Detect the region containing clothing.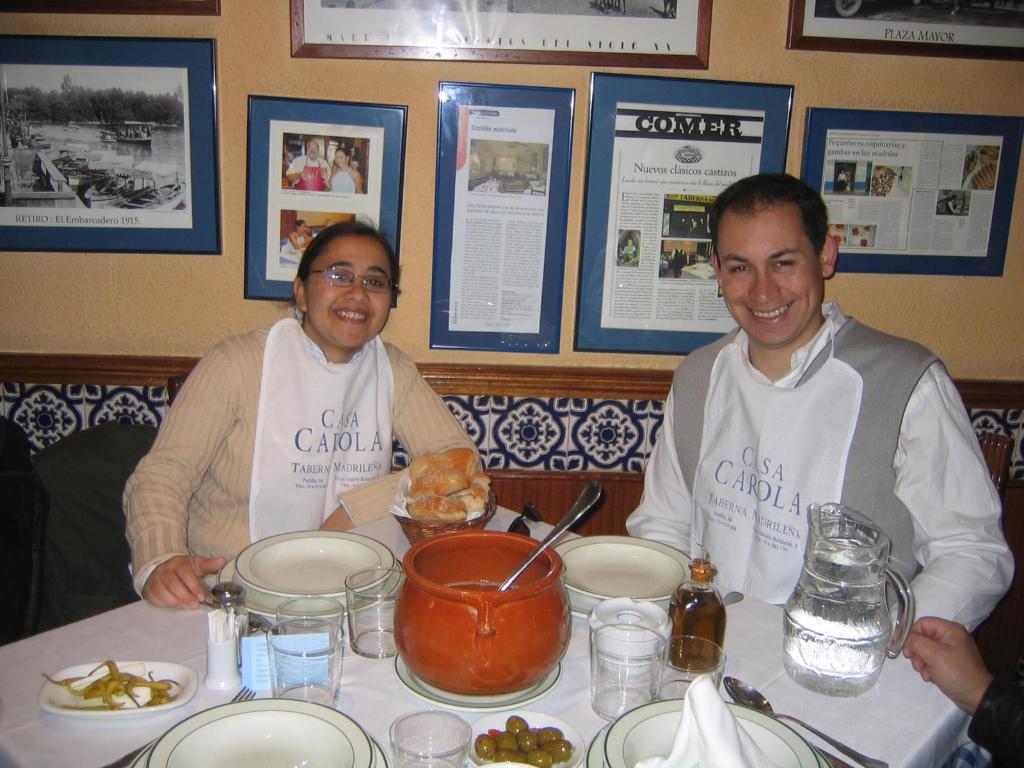
locate(327, 164, 355, 195).
